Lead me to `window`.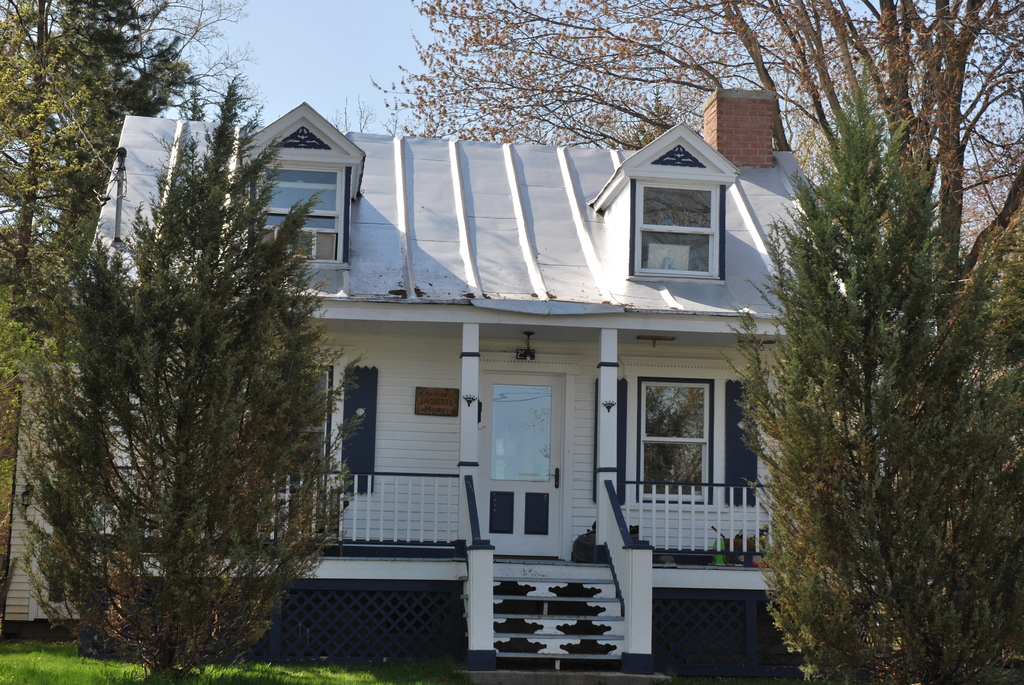
Lead to bbox=[244, 165, 342, 267].
